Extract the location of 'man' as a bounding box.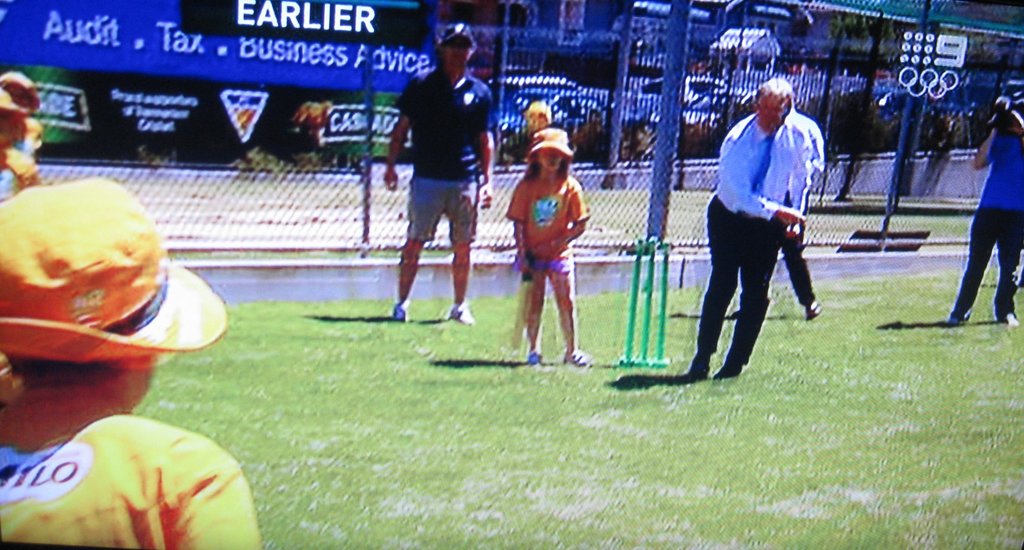
383, 31, 508, 324.
